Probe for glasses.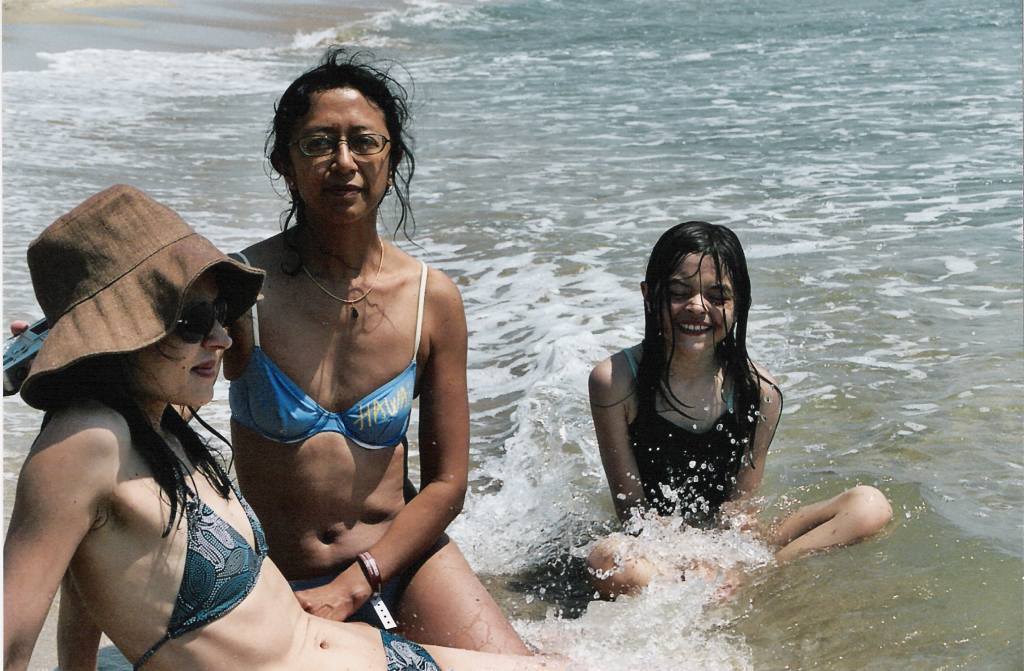
Probe result: rect(275, 122, 400, 162).
